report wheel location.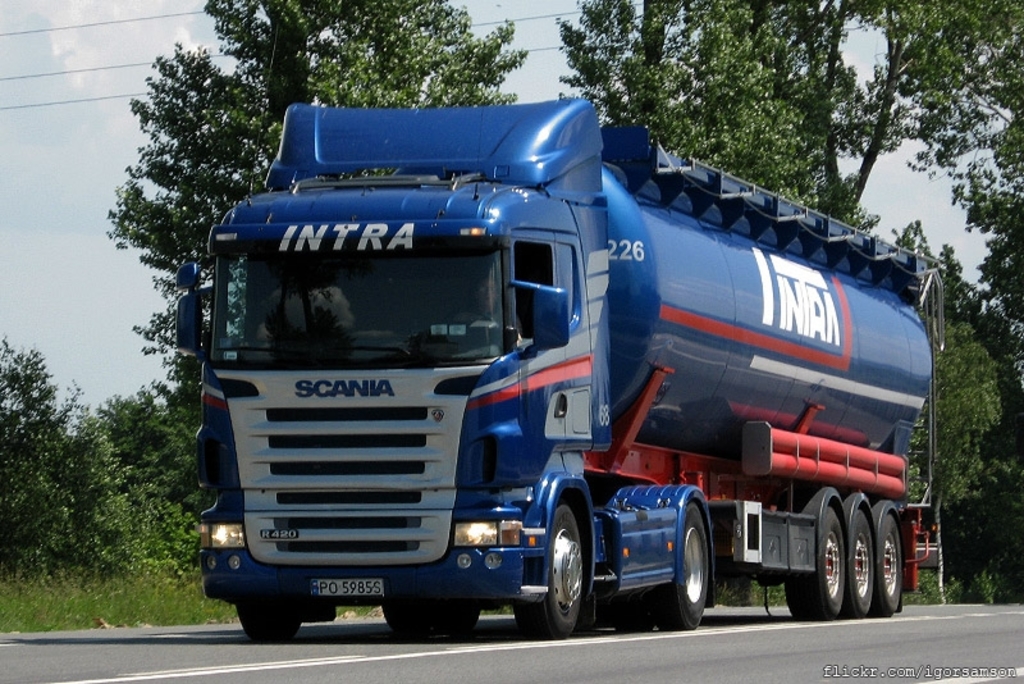
Report: (375,601,481,638).
